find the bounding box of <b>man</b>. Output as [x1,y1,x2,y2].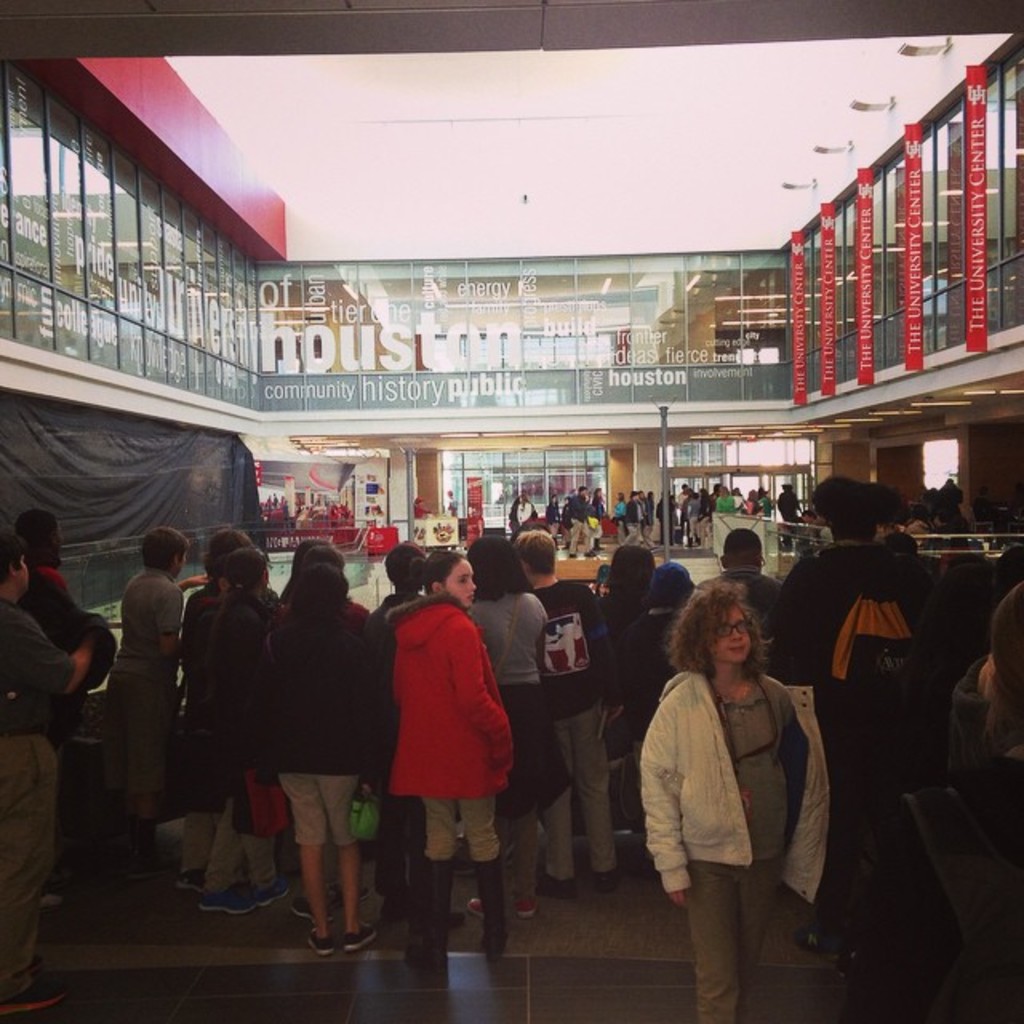
[101,518,195,853].
